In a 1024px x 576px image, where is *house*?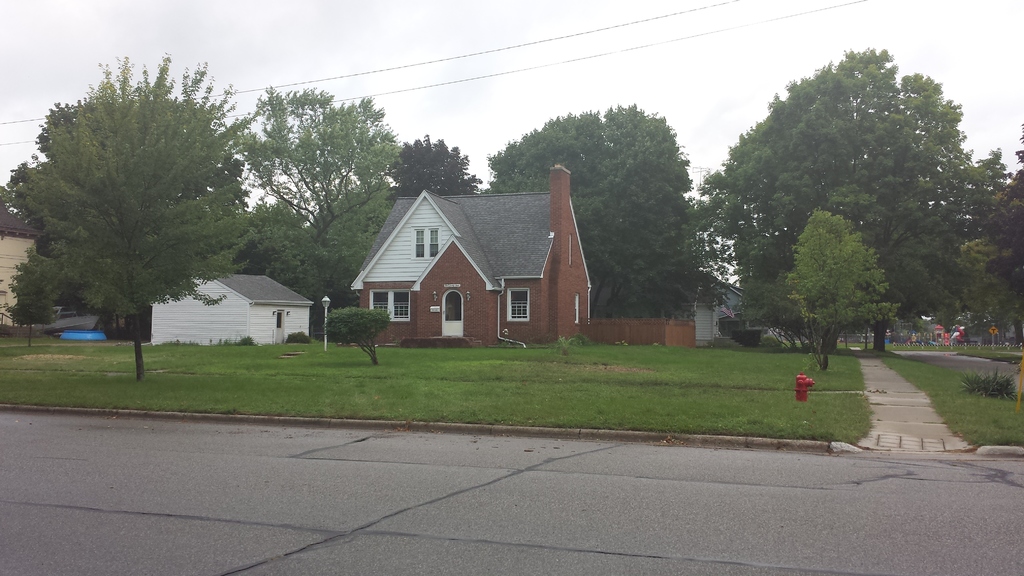
(151,267,311,349).
